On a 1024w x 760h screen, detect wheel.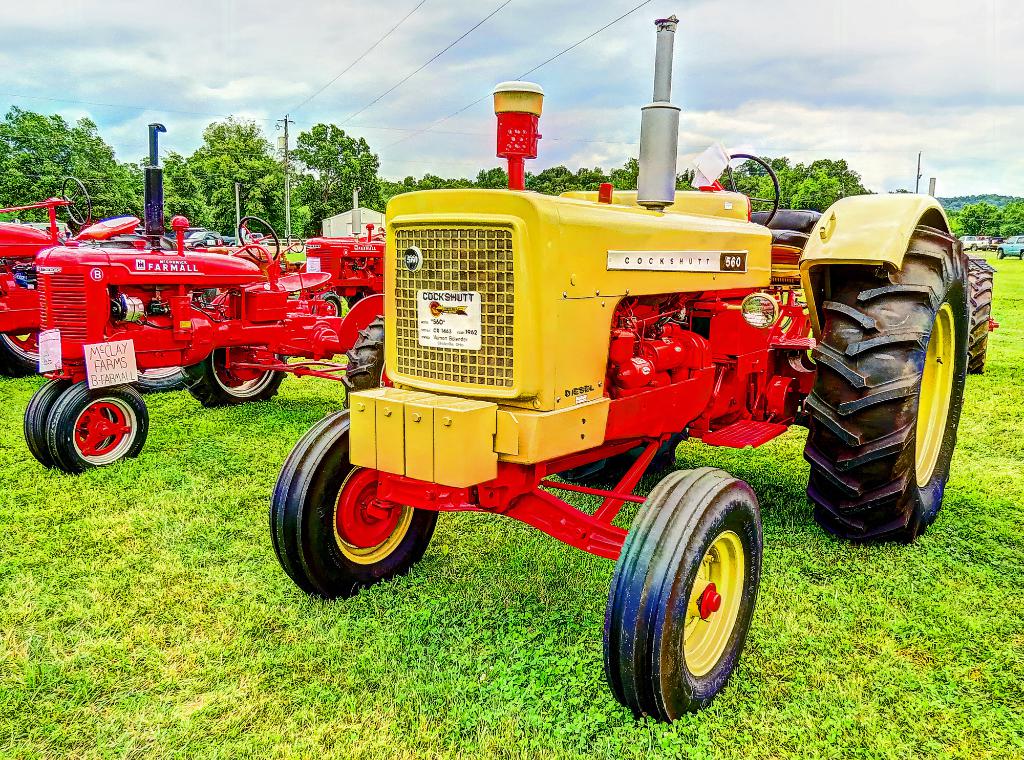
(59,175,93,228).
